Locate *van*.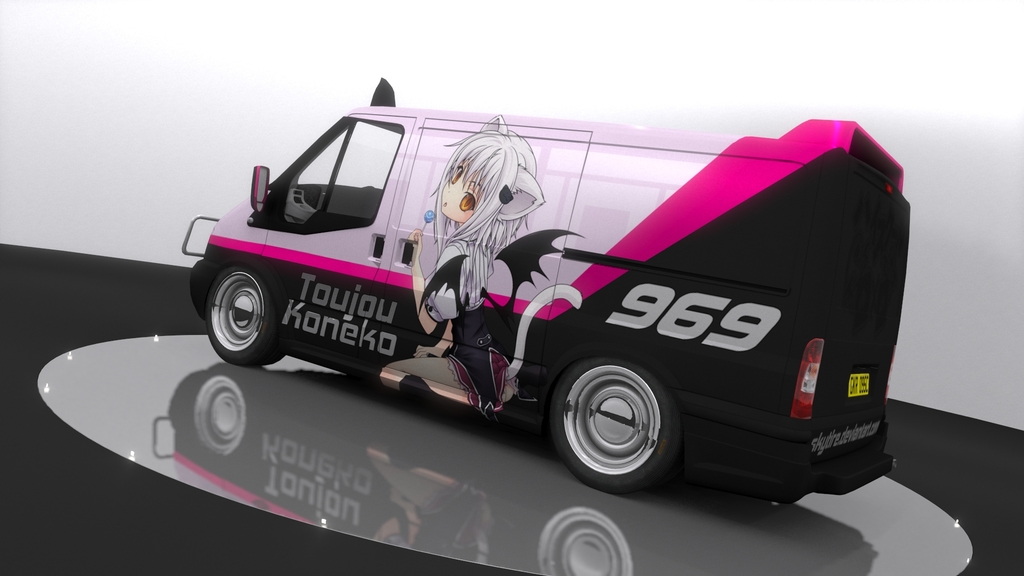
Bounding box: left=178, top=74, right=913, bottom=504.
